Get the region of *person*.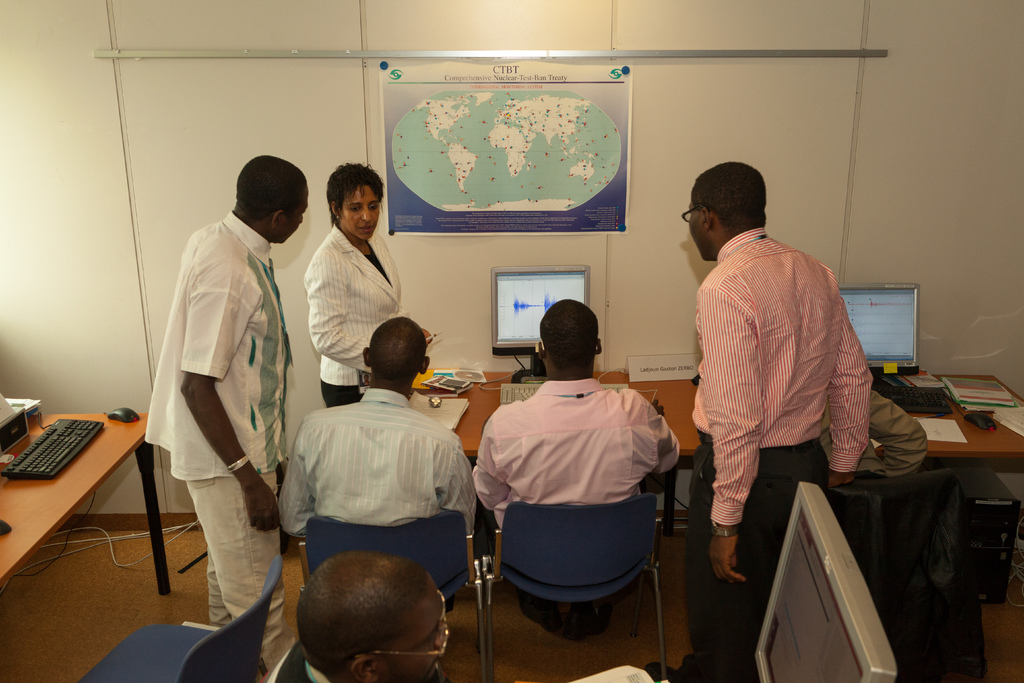
691:158:877:682.
